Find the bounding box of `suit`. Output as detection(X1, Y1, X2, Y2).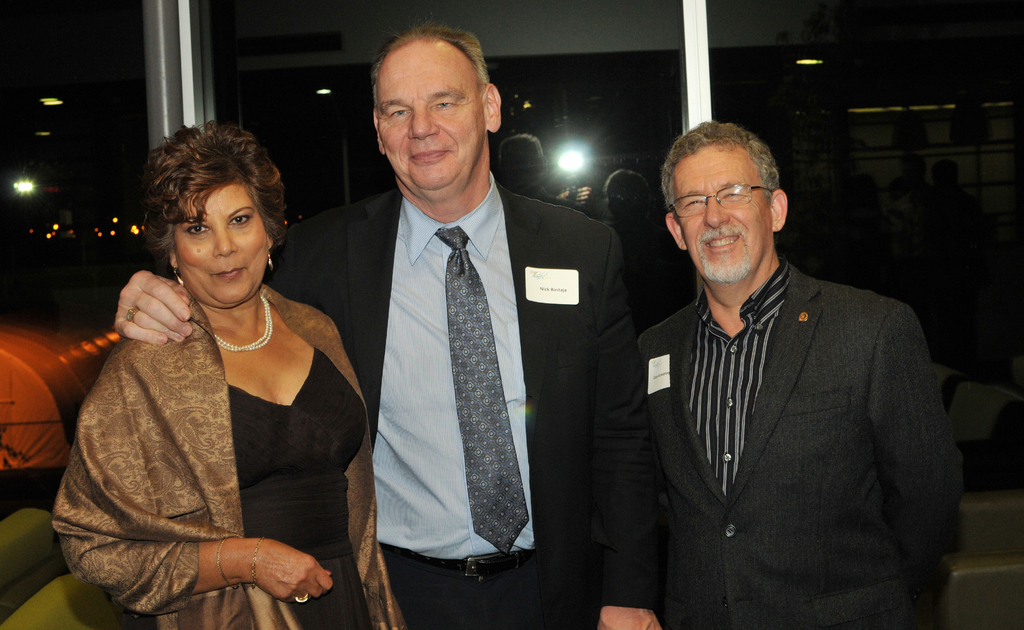
detection(265, 172, 669, 629).
